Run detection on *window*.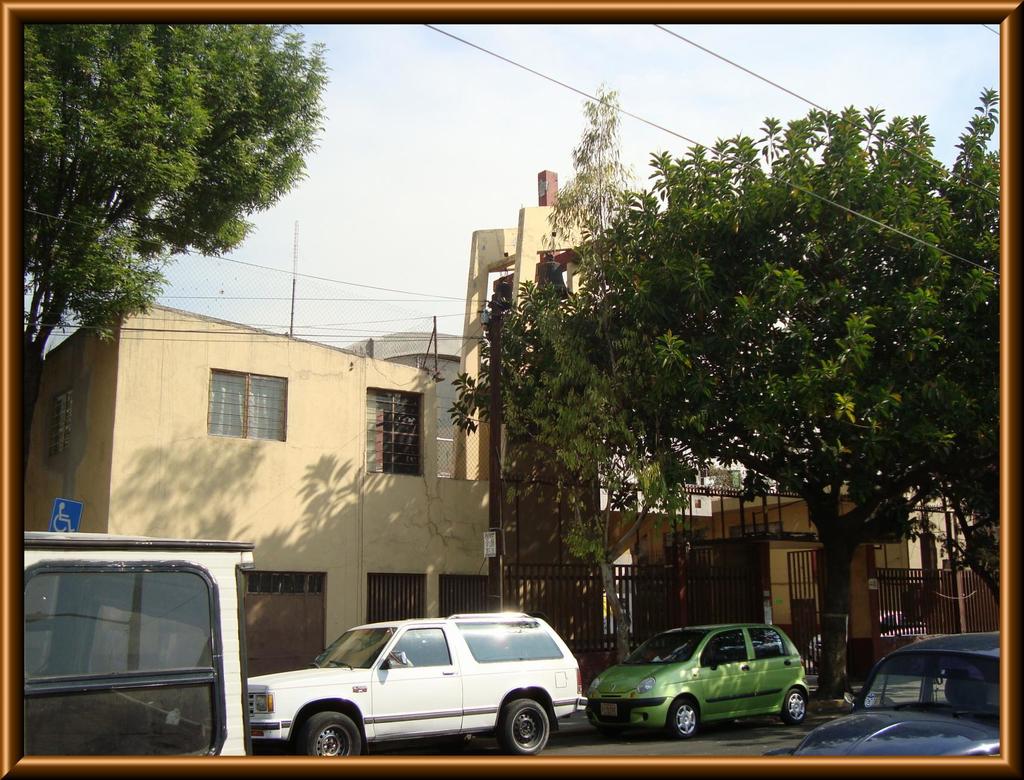
Result: 26,517,252,751.
